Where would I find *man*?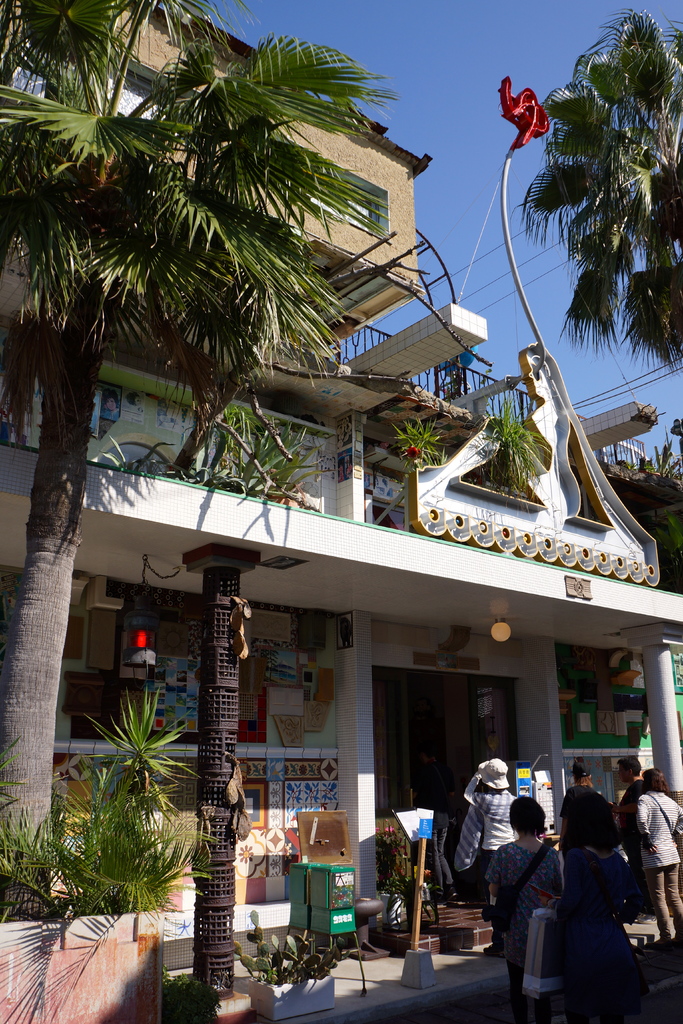
At {"x1": 557, "y1": 751, "x2": 623, "y2": 855}.
